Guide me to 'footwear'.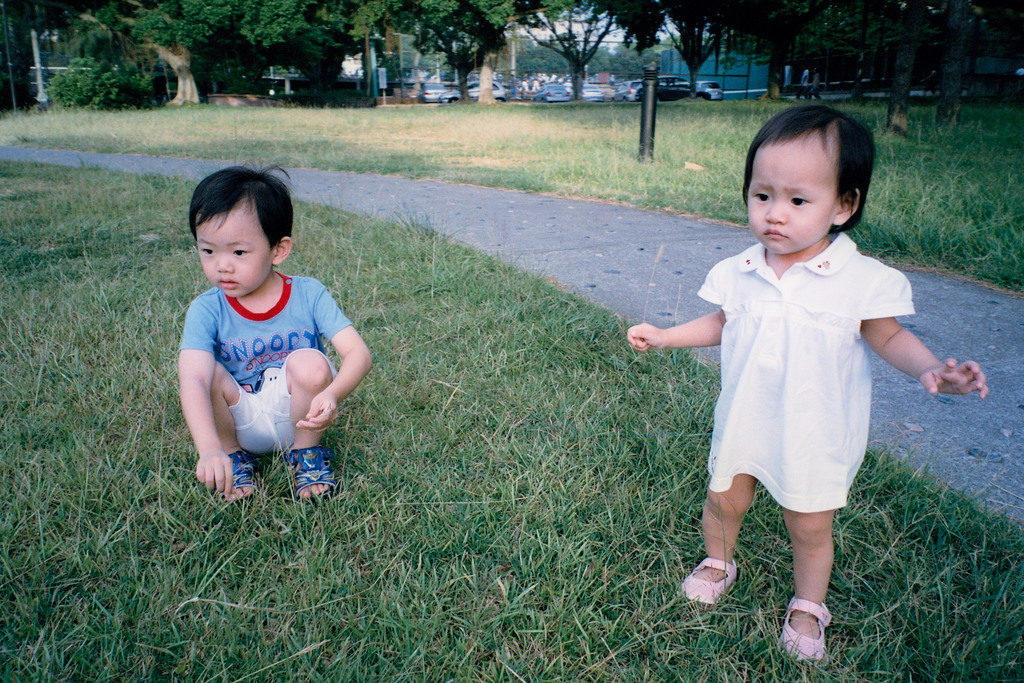
Guidance: 781,595,835,663.
